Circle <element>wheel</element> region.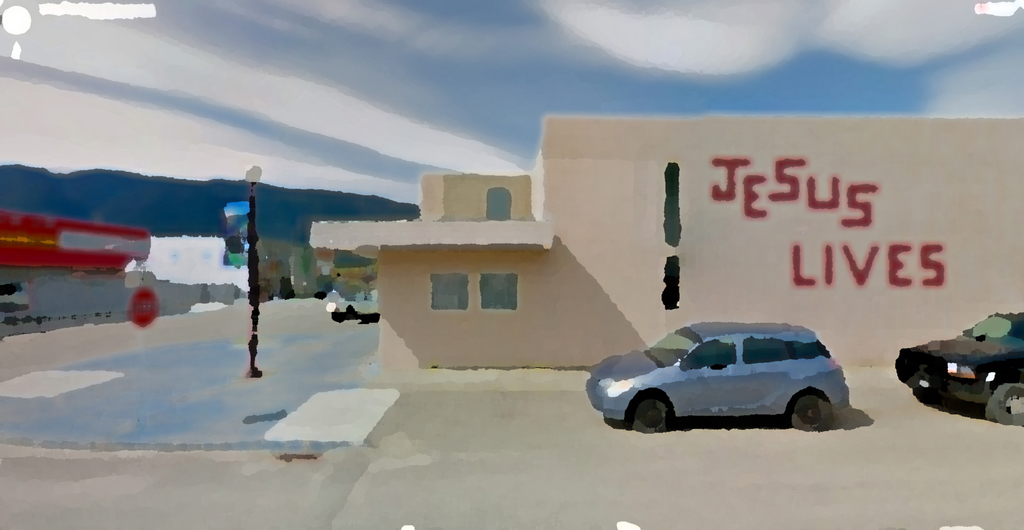
Region: rect(791, 382, 842, 435).
